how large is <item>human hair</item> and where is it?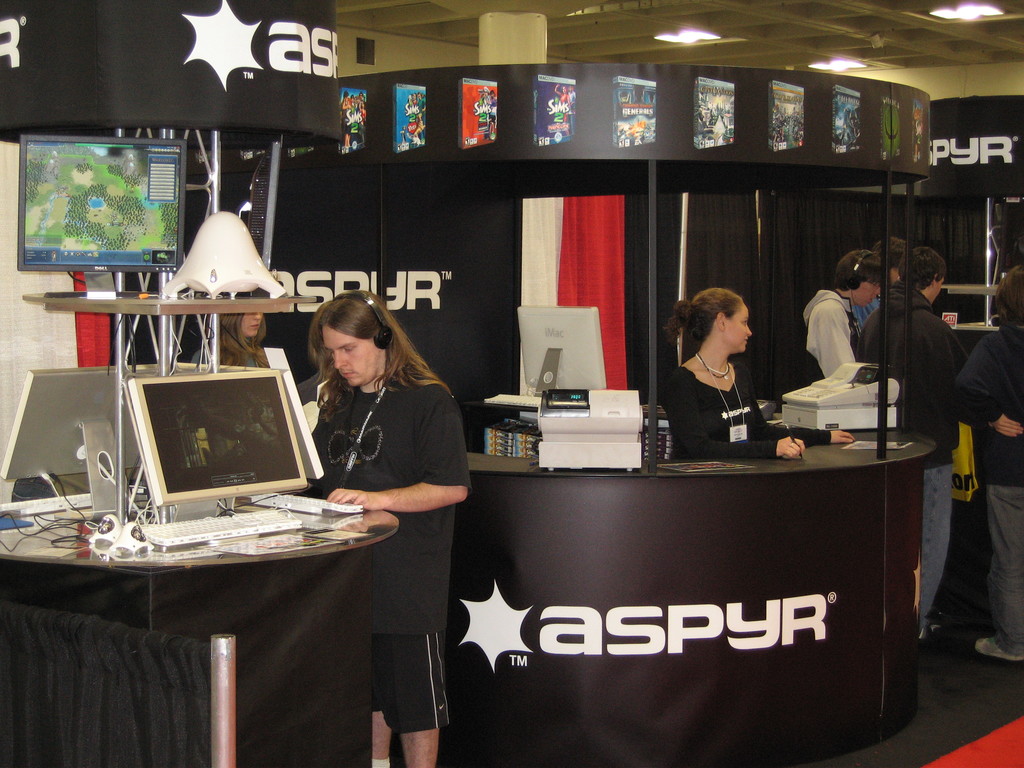
Bounding box: x1=995 y1=264 x2=1023 y2=325.
